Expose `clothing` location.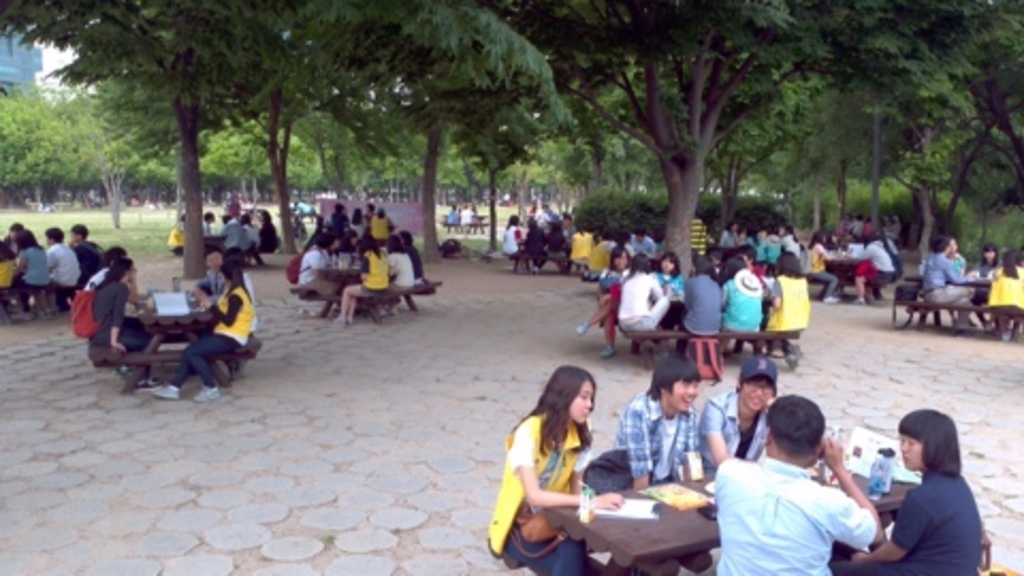
Exposed at rect(585, 380, 727, 486).
